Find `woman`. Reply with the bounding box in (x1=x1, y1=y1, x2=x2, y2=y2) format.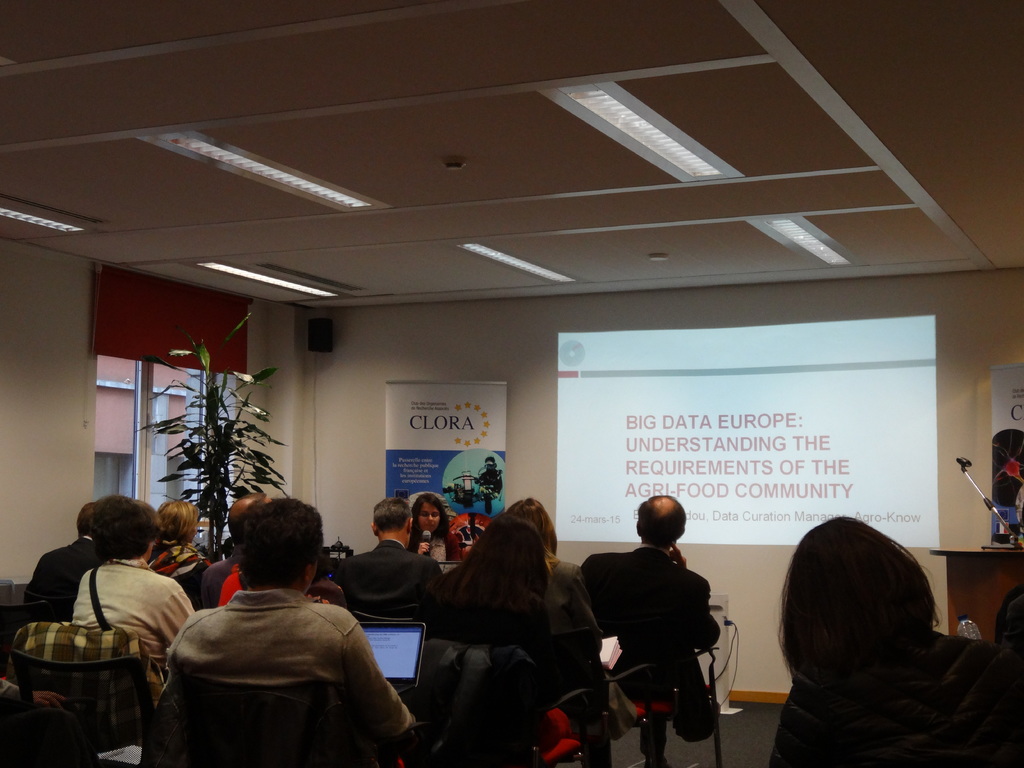
(x1=70, y1=493, x2=204, y2=696).
